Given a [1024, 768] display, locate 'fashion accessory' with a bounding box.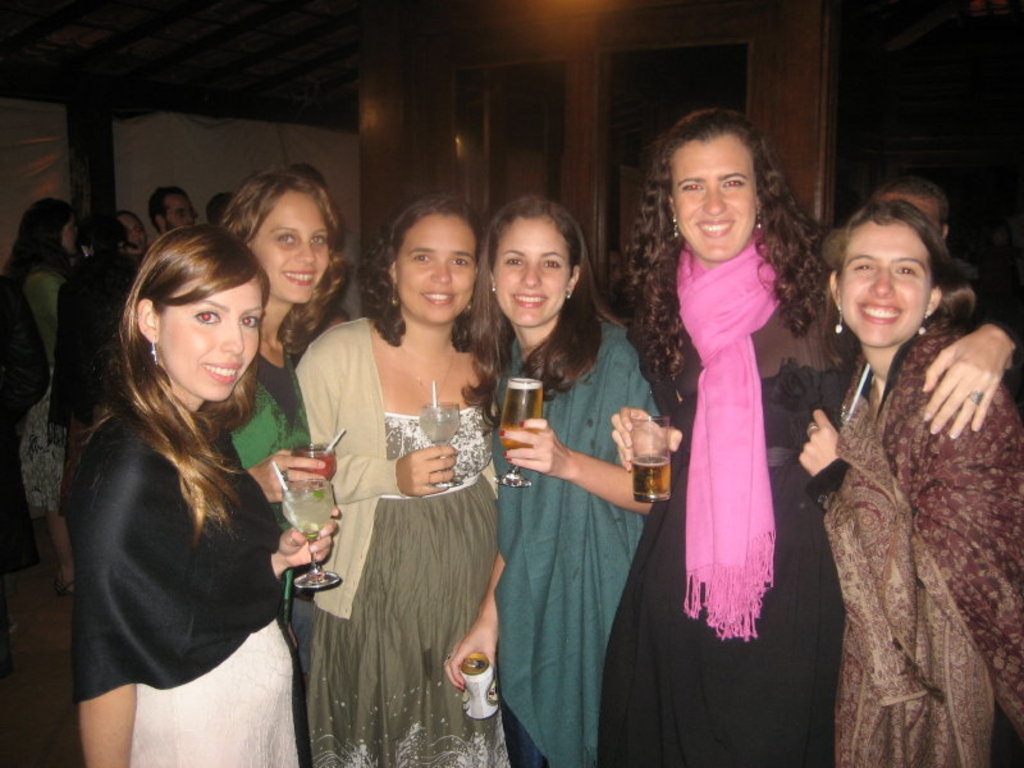
Located: <region>81, 243, 96, 261</region>.
